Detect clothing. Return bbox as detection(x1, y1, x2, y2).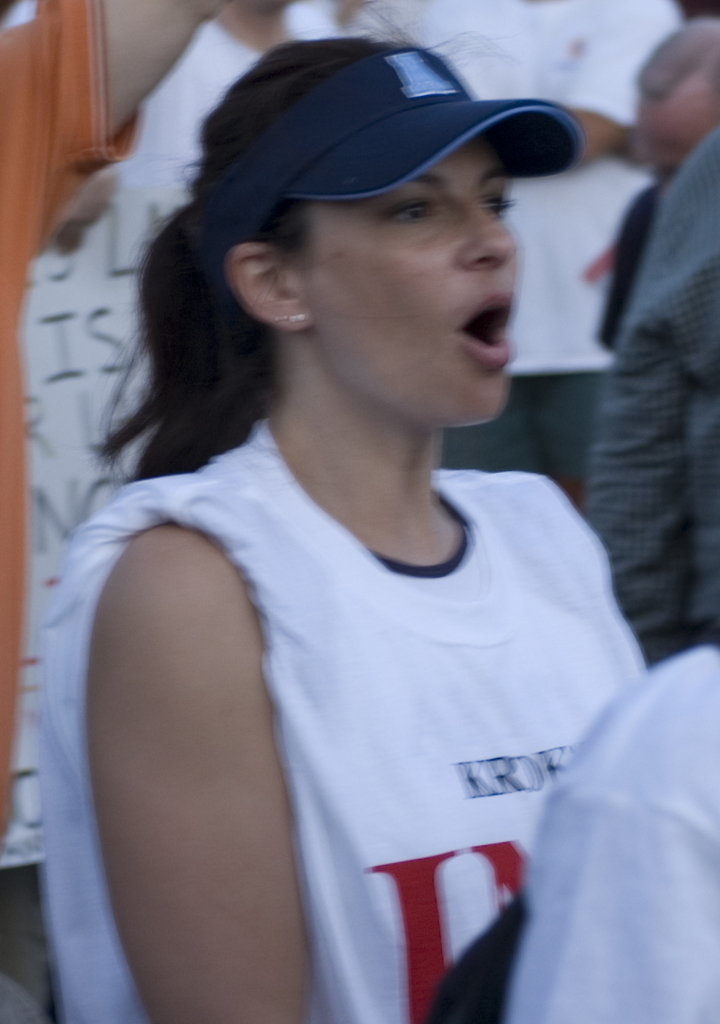
detection(55, 227, 680, 1009).
